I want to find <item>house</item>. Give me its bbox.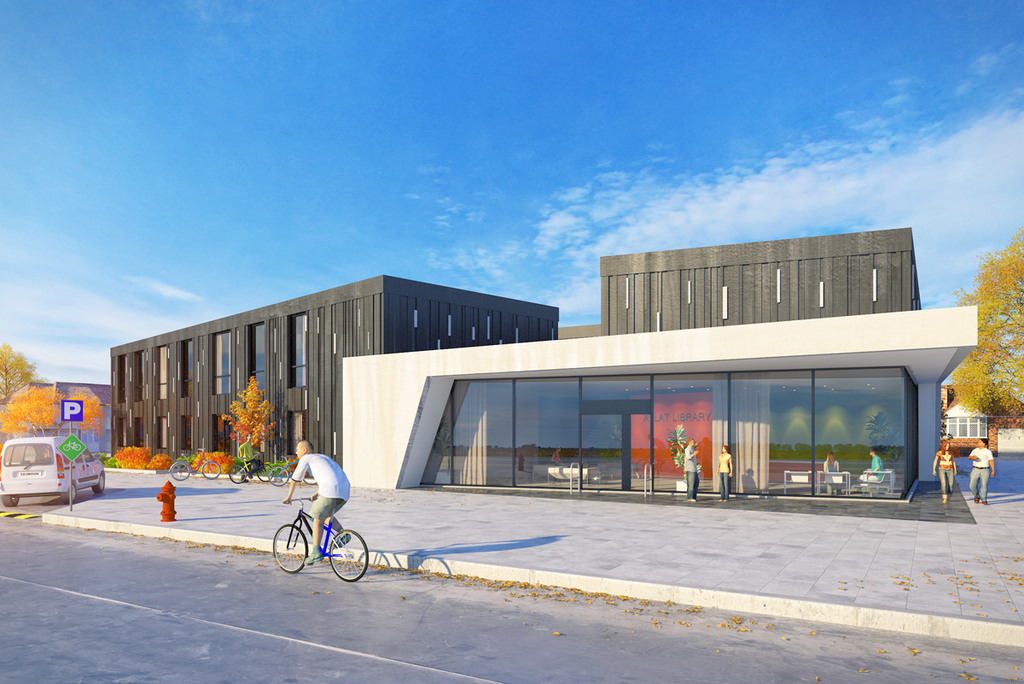
bbox=[104, 274, 561, 473].
